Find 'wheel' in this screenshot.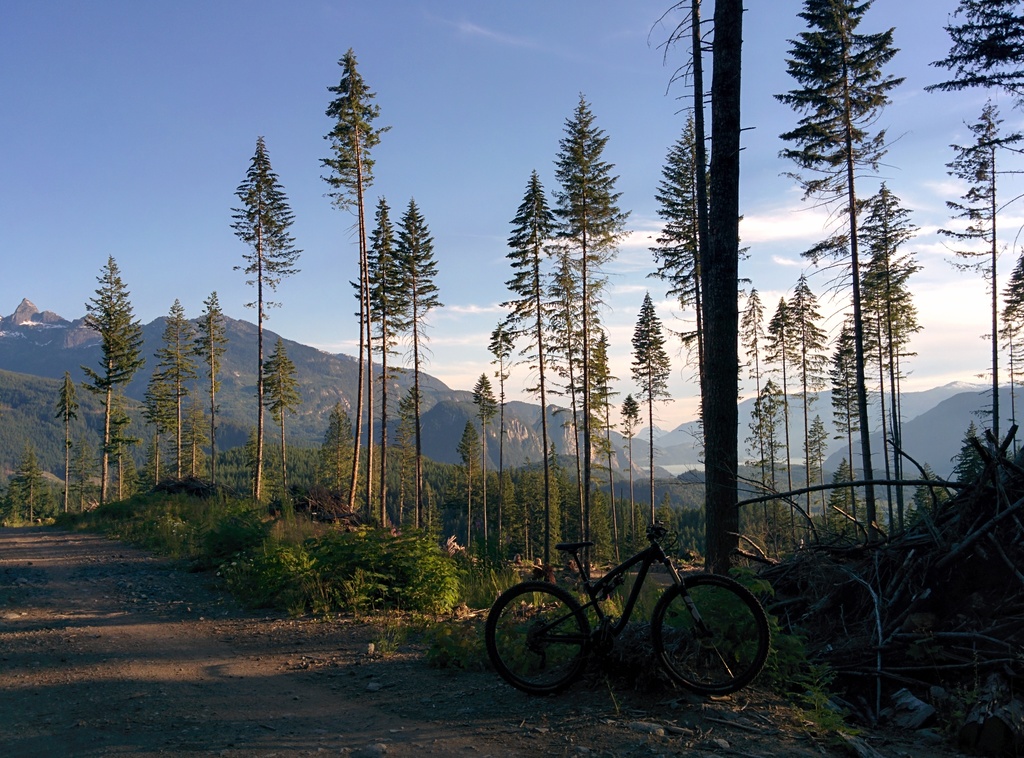
The bounding box for 'wheel' is <box>650,589,750,701</box>.
